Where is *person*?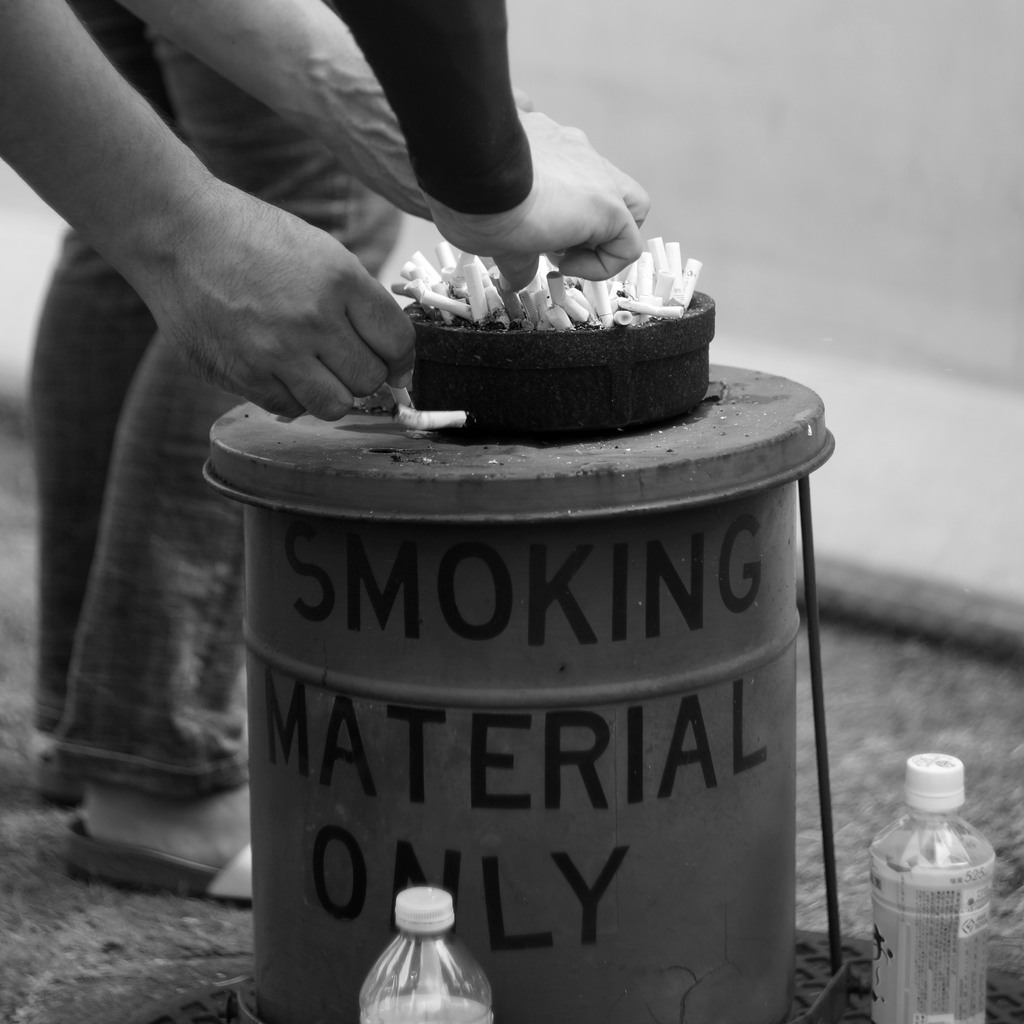
(x1=316, y1=0, x2=650, y2=292).
